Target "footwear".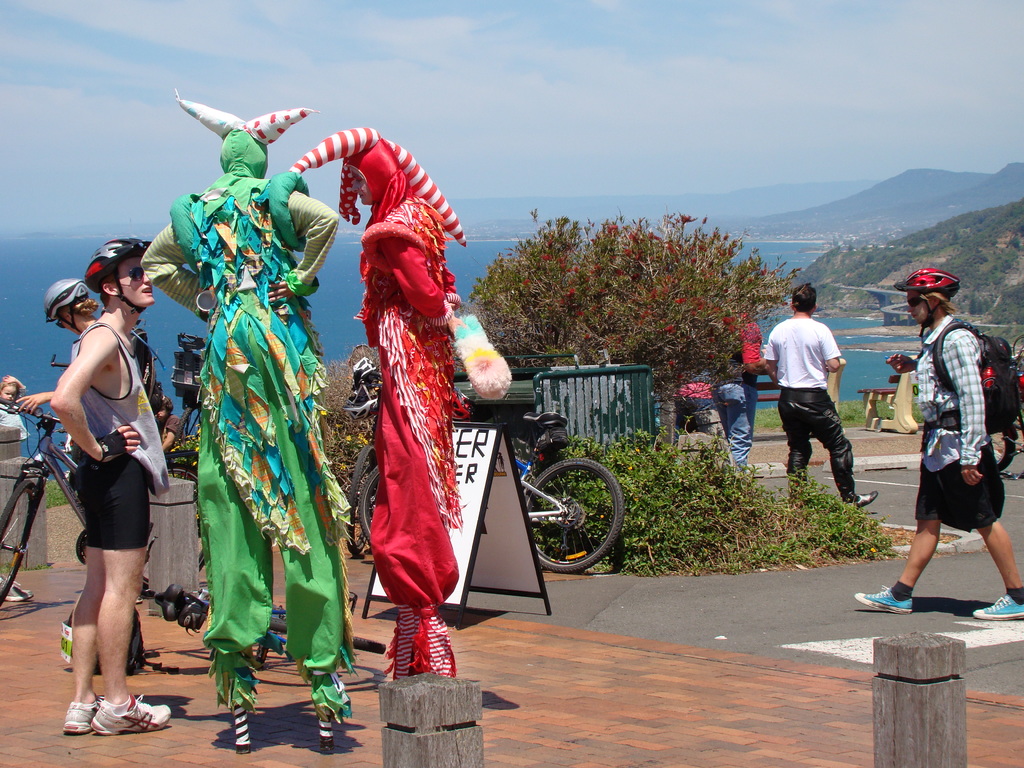
Target region: (left=0, top=577, right=31, bottom=602).
